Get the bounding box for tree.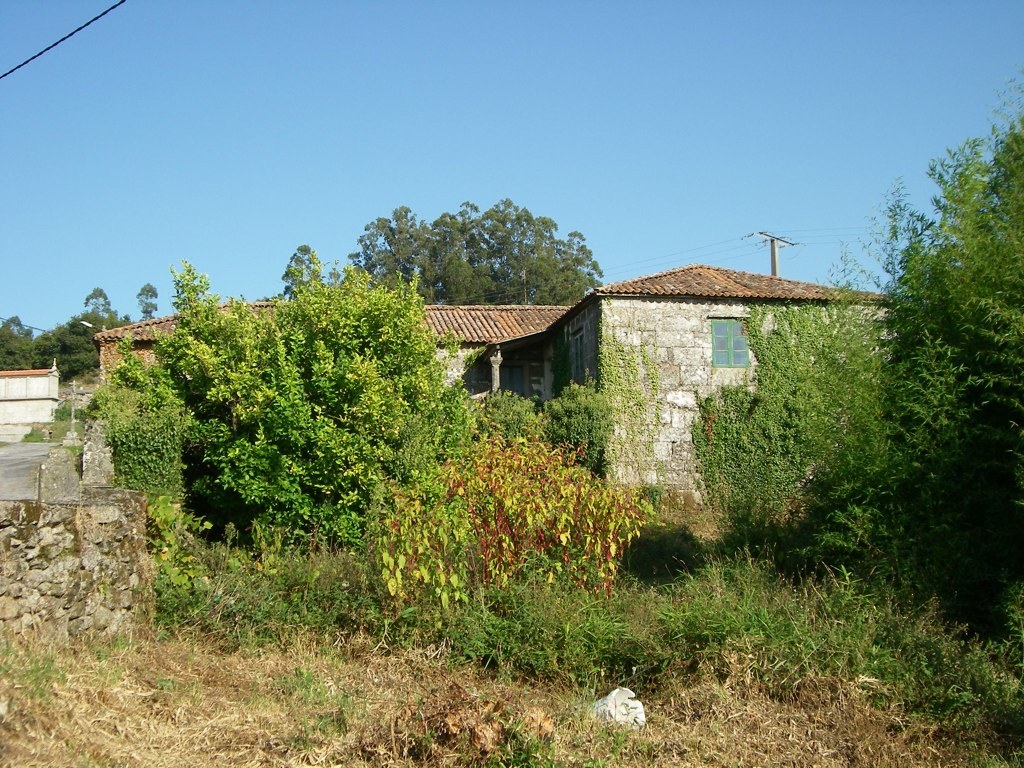
bbox=(277, 238, 326, 300).
